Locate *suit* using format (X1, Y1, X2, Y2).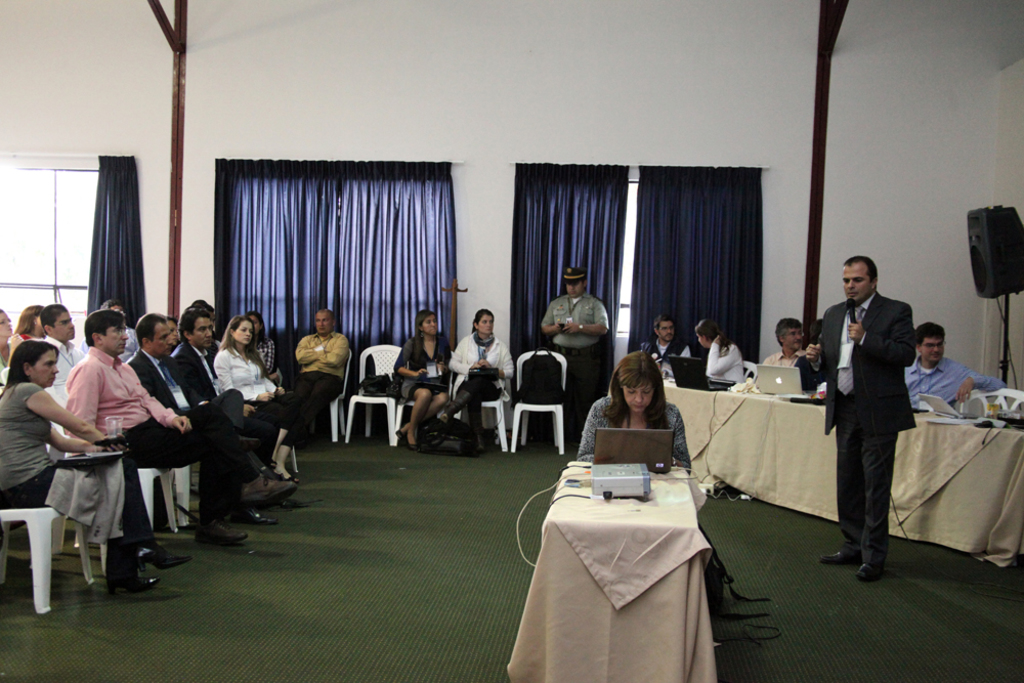
(134, 352, 249, 451).
